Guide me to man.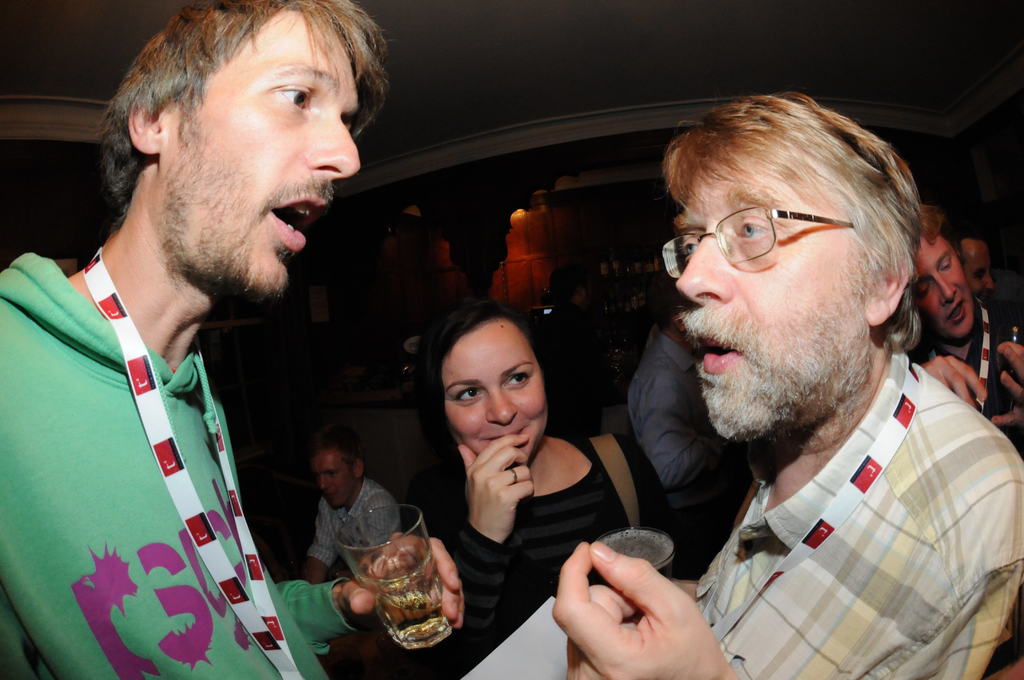
Guidance: 630:291:747:563.
